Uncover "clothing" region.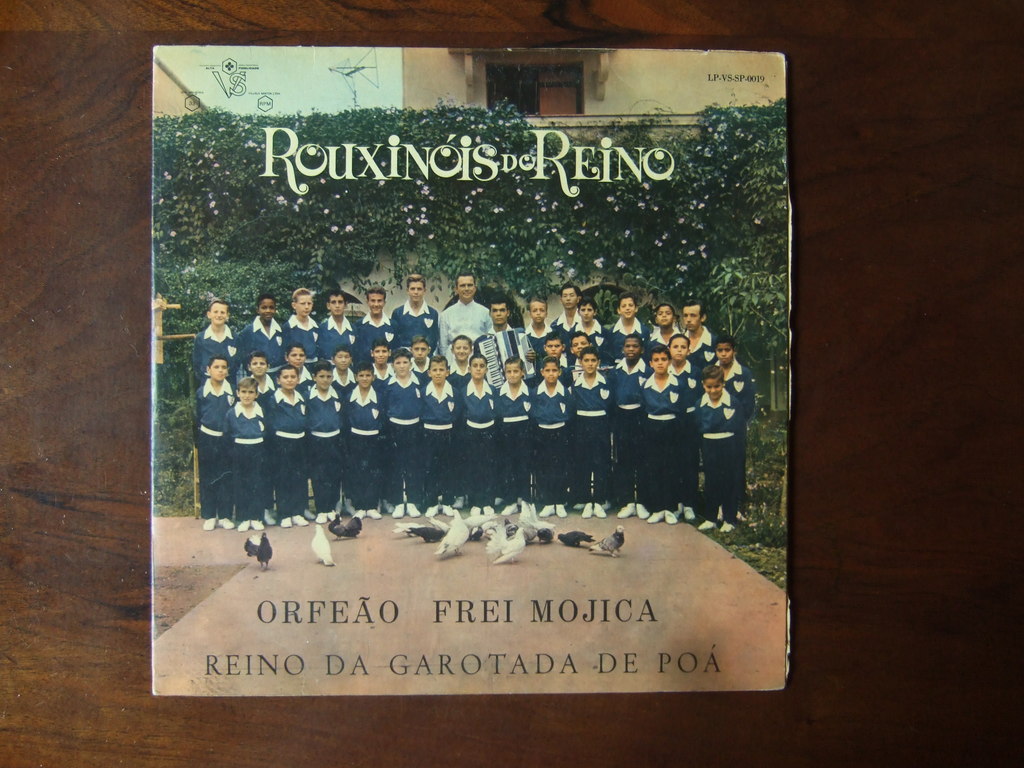
Uncovered: BBox(691, 385, 733, 524).
